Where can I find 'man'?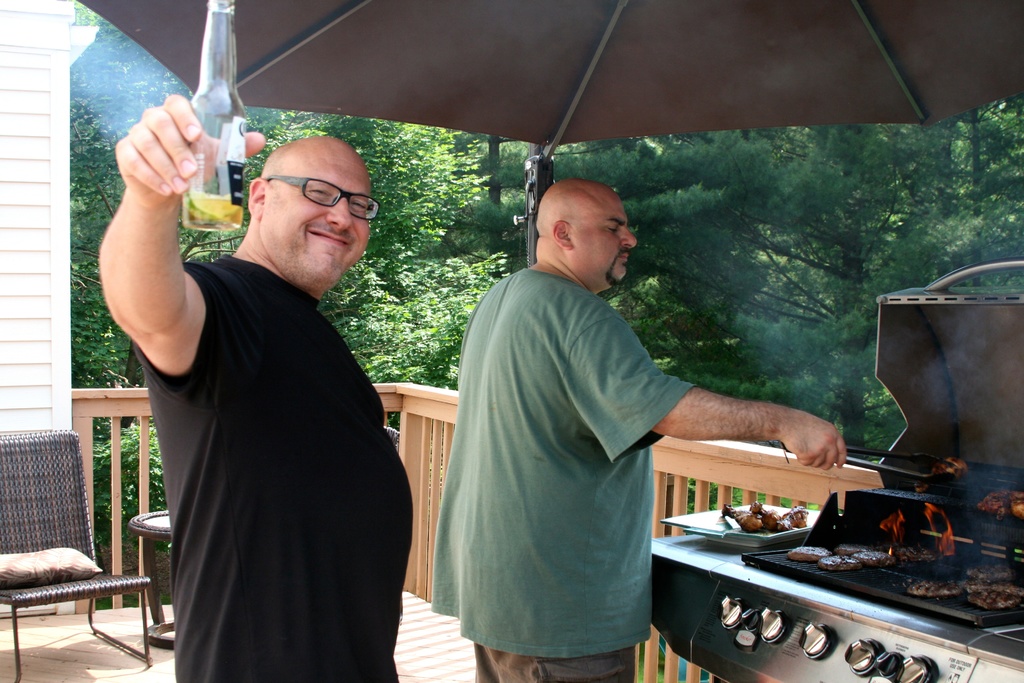
You can find it at [x1=427, y1=179, x2=845, y2=682].
